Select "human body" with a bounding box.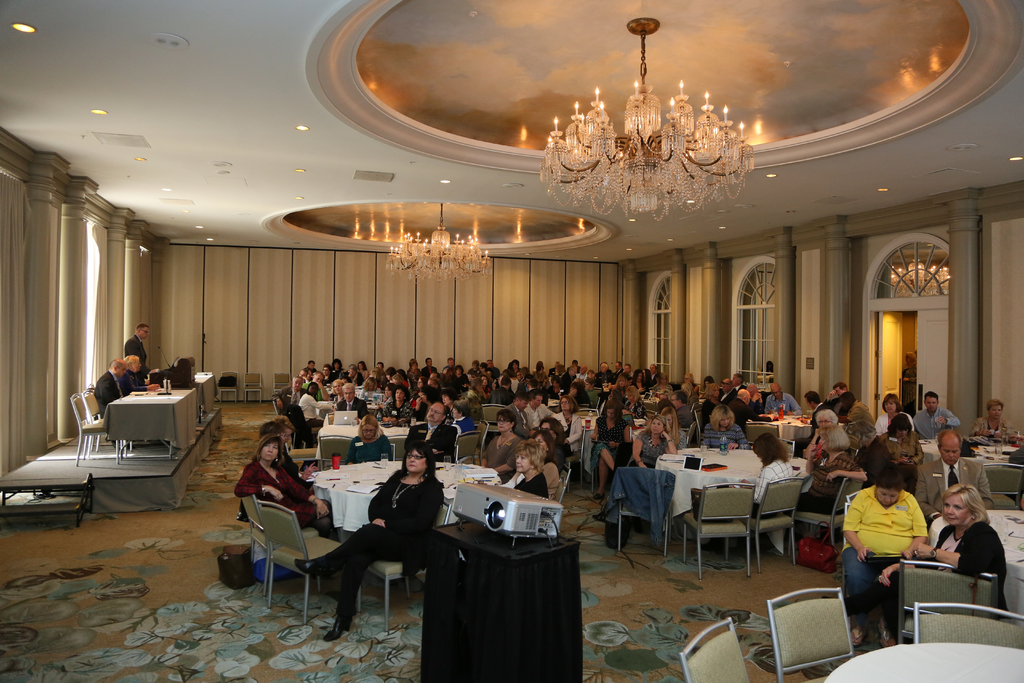
crop(766, 385, 796, 414).
